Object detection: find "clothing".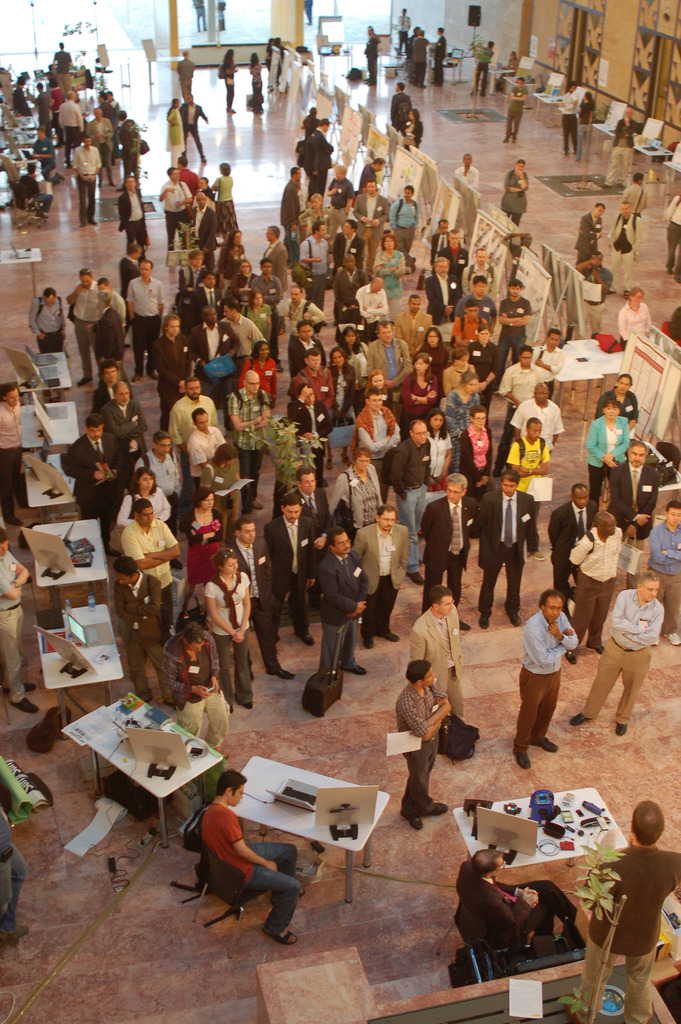
detection(304, 206, 340, 228).
